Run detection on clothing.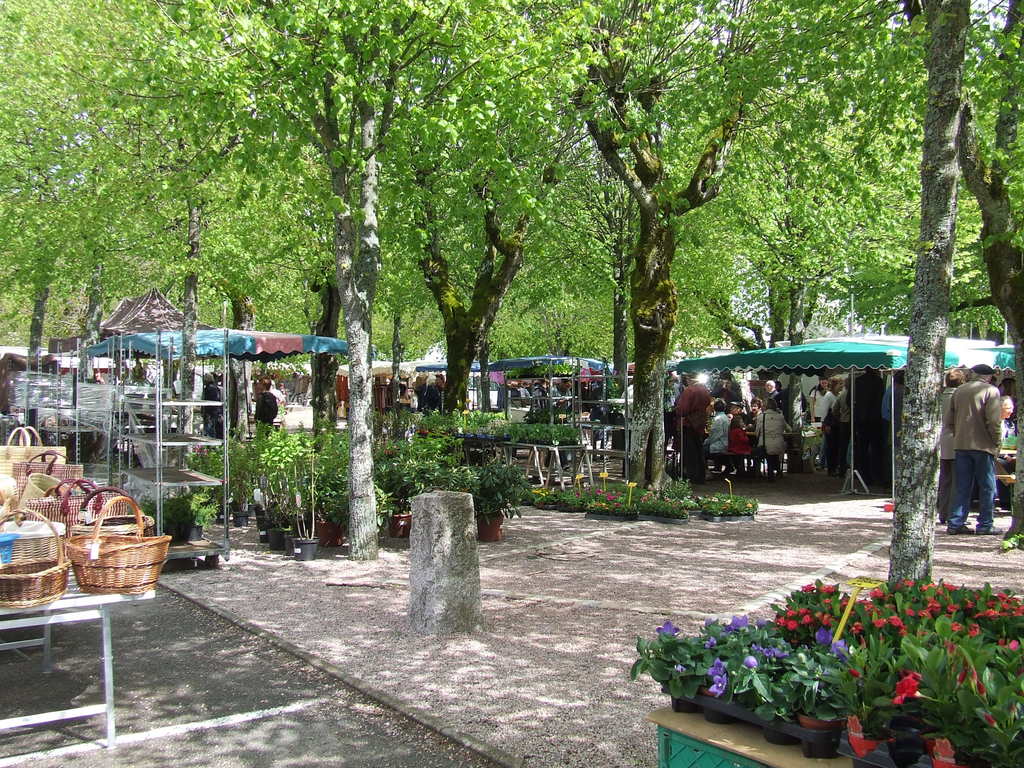
Result: select_region(705, 408, 731, 452).
